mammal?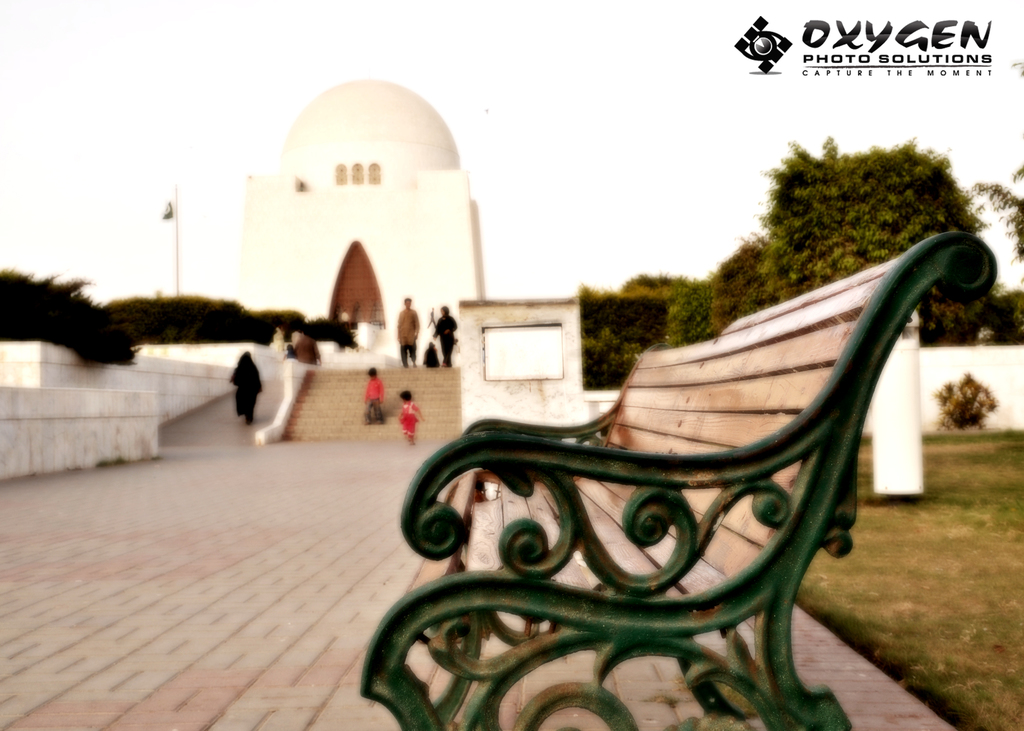
394,297,419,366
